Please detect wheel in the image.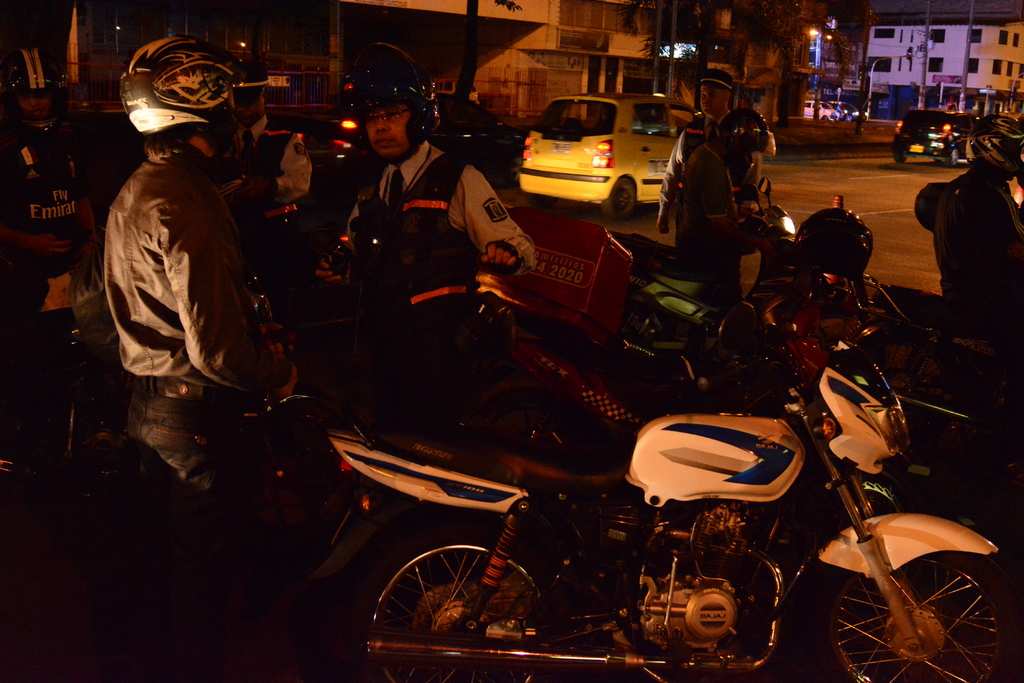
(left=604, top=182, right=643, bottom=212).
